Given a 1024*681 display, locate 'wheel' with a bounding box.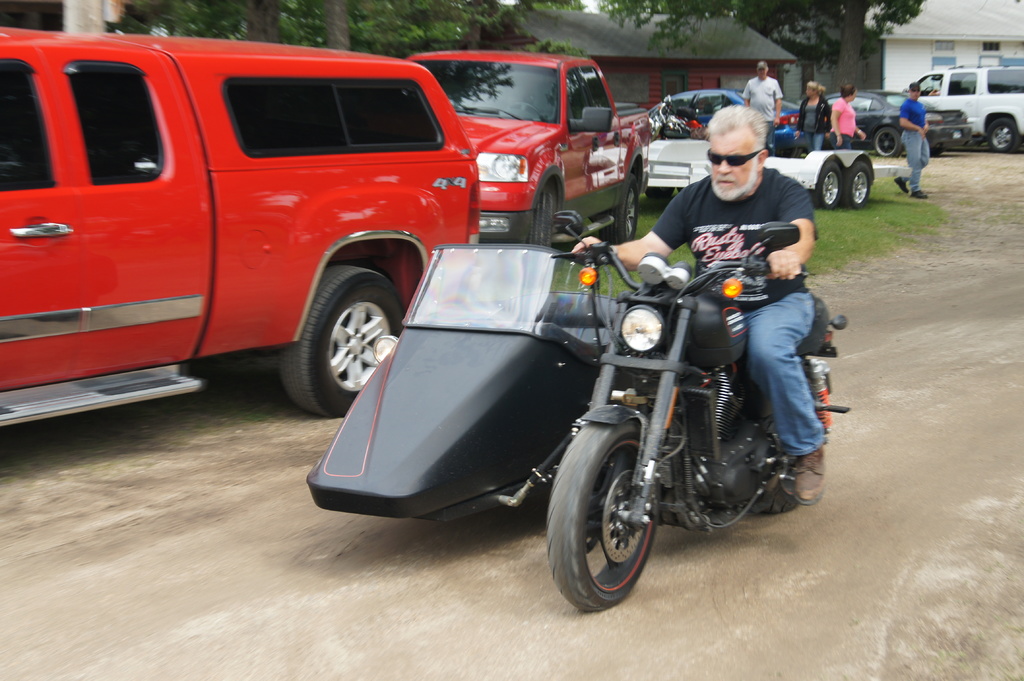
Located: [left=594, top=168, right=641, bottom=247].
